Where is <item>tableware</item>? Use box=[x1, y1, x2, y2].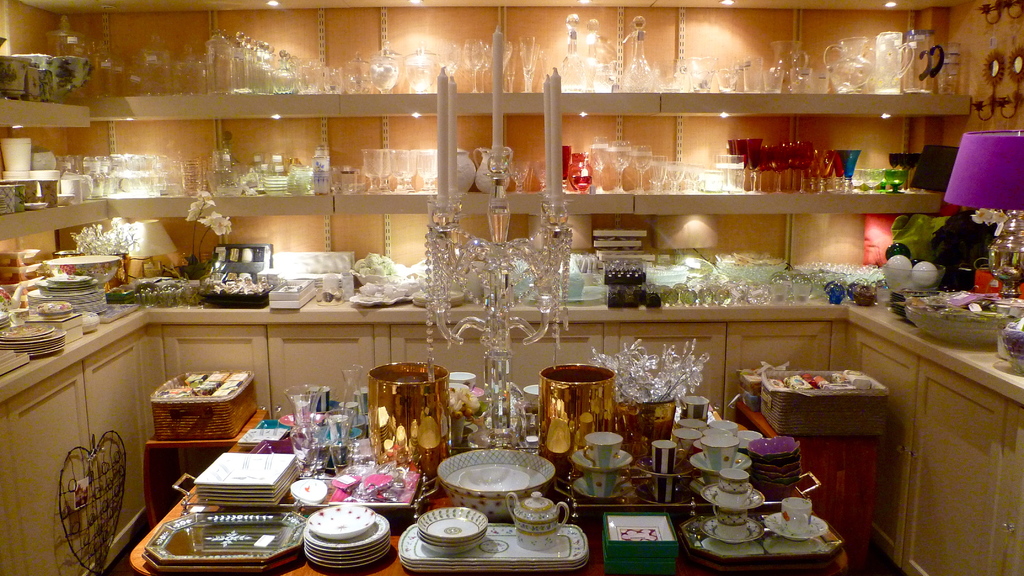
box=[436, 455, 543, 508].
